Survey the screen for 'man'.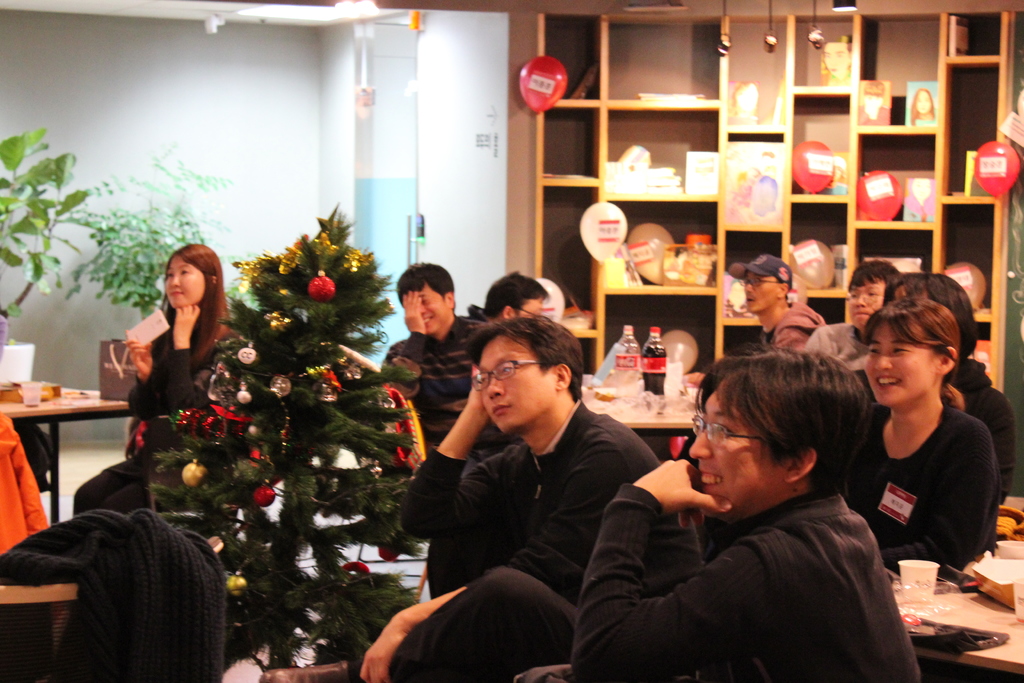
Survey found: locate(261, 312, 707, 682).
